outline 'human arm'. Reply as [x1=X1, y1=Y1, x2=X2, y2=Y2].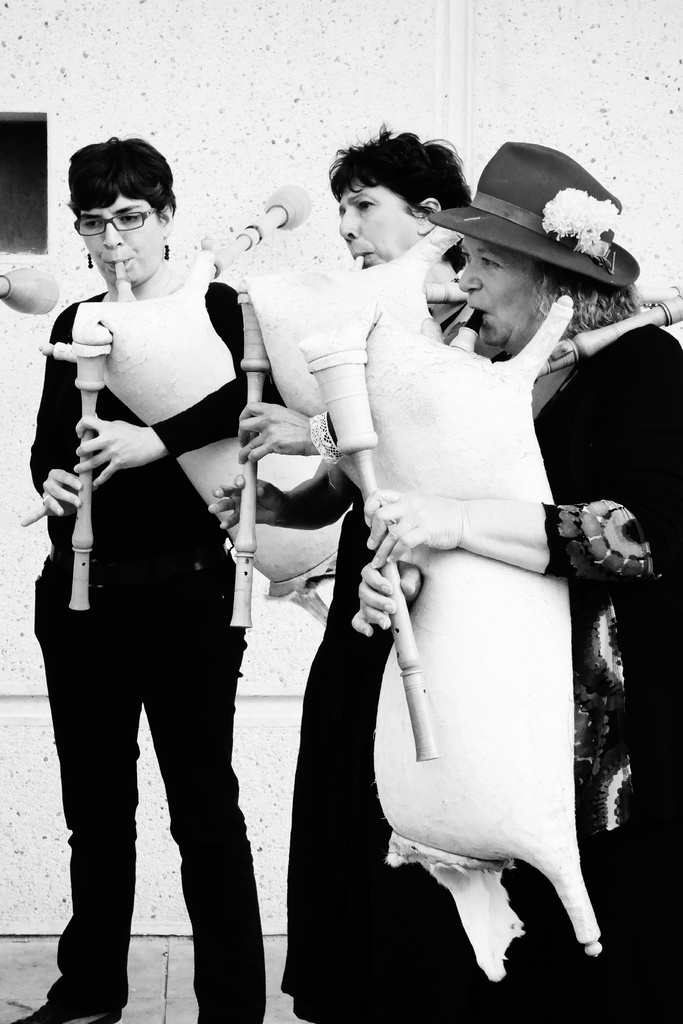
[x1=347, y1=554, x2=429, y2=637].
